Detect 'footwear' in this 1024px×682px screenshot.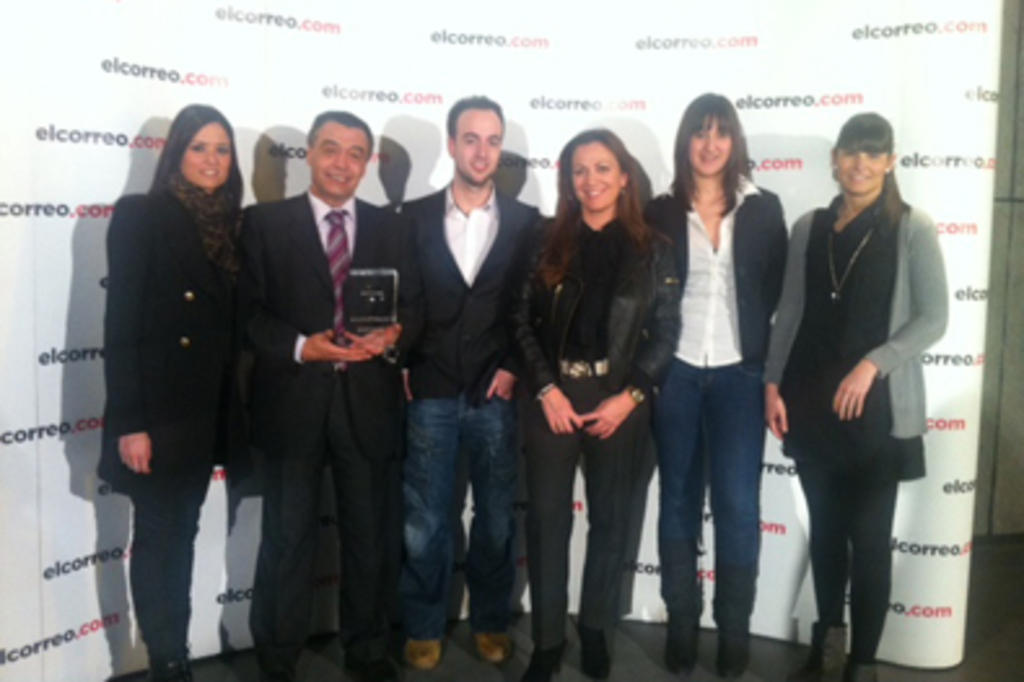
Detection: (474,633,508,661).
